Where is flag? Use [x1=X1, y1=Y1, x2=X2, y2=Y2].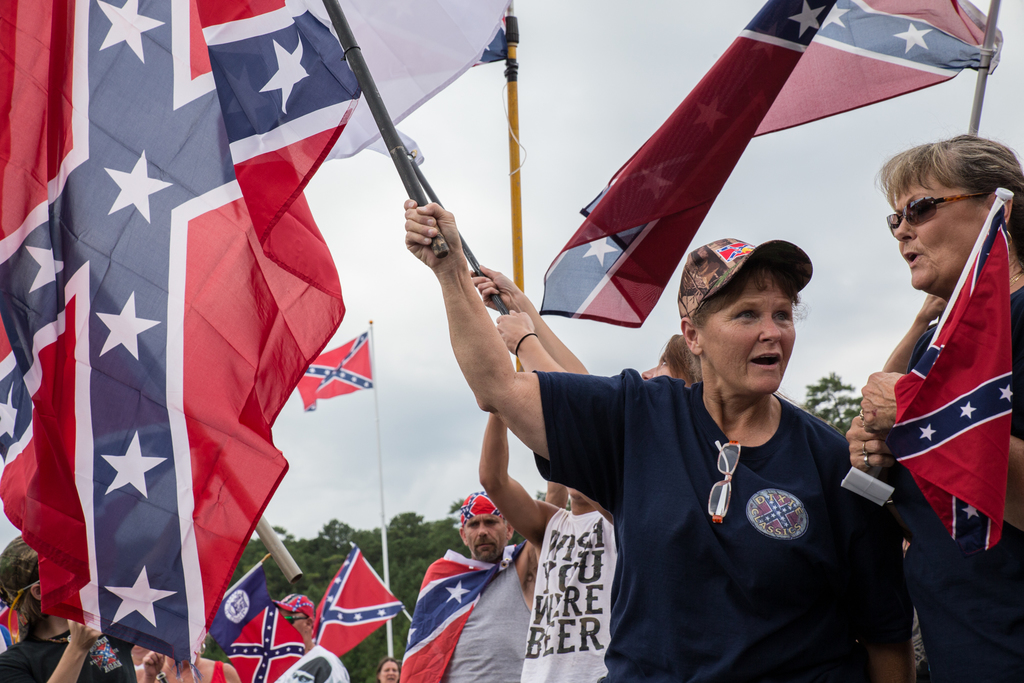
[x1=223, y1=599, x2=306, y2=682].
